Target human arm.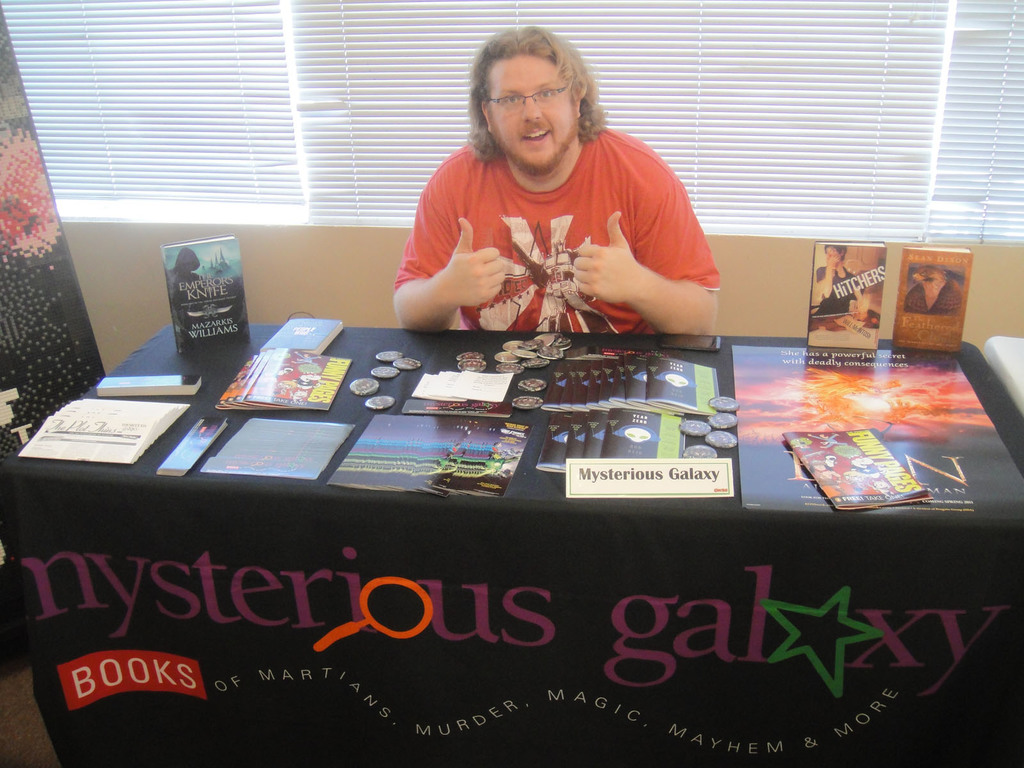
Target region: 393:175:506:333.
